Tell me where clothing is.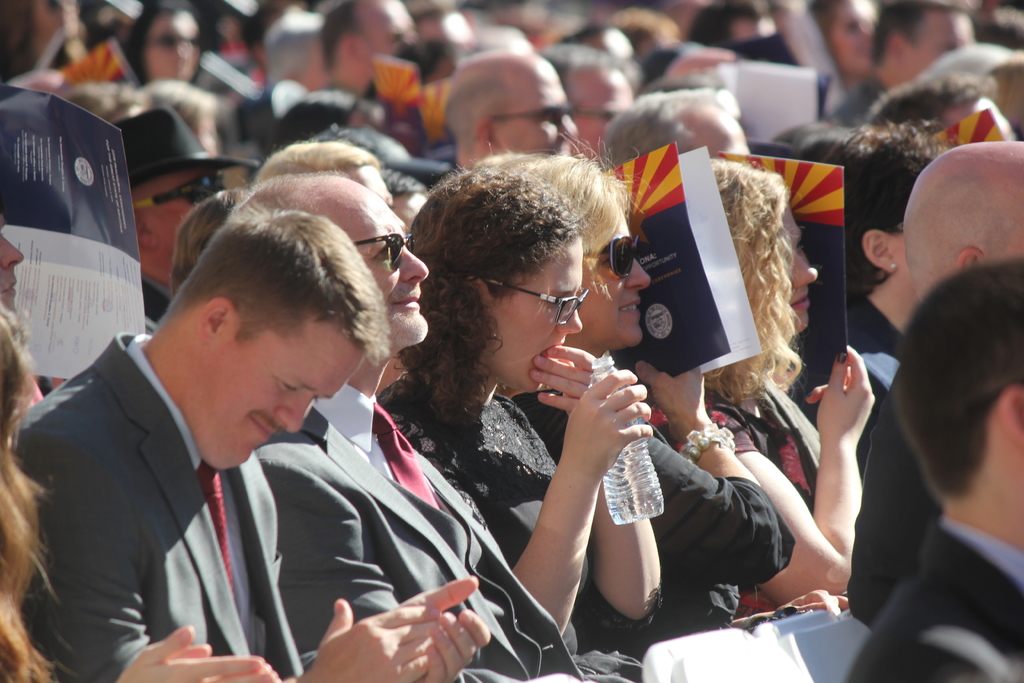
clothing is at left=4, top=324, right=303, bottom=682.
